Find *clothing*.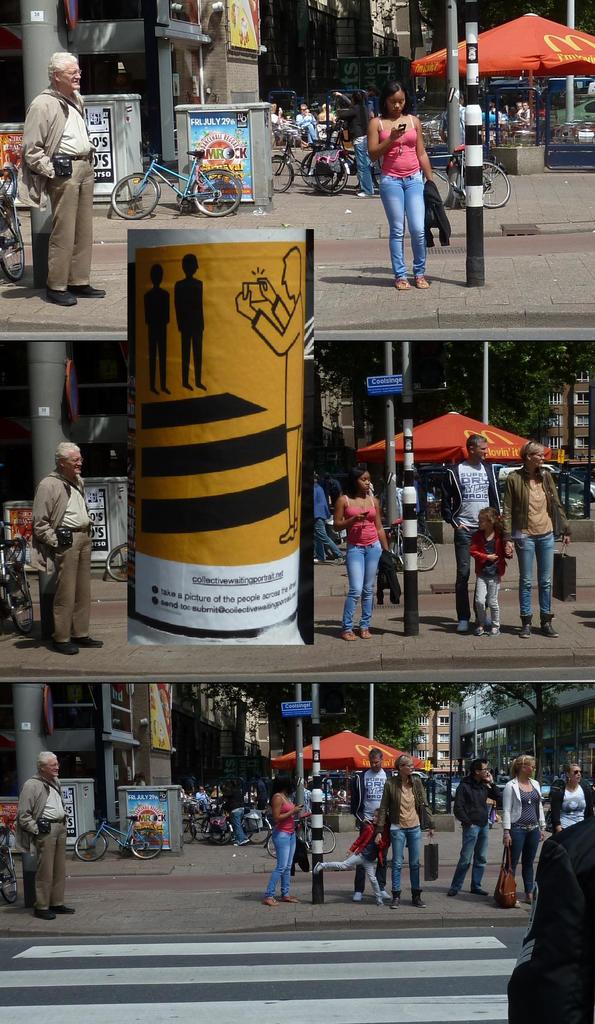
[left=393, top=487, right=404, bottom=522].
